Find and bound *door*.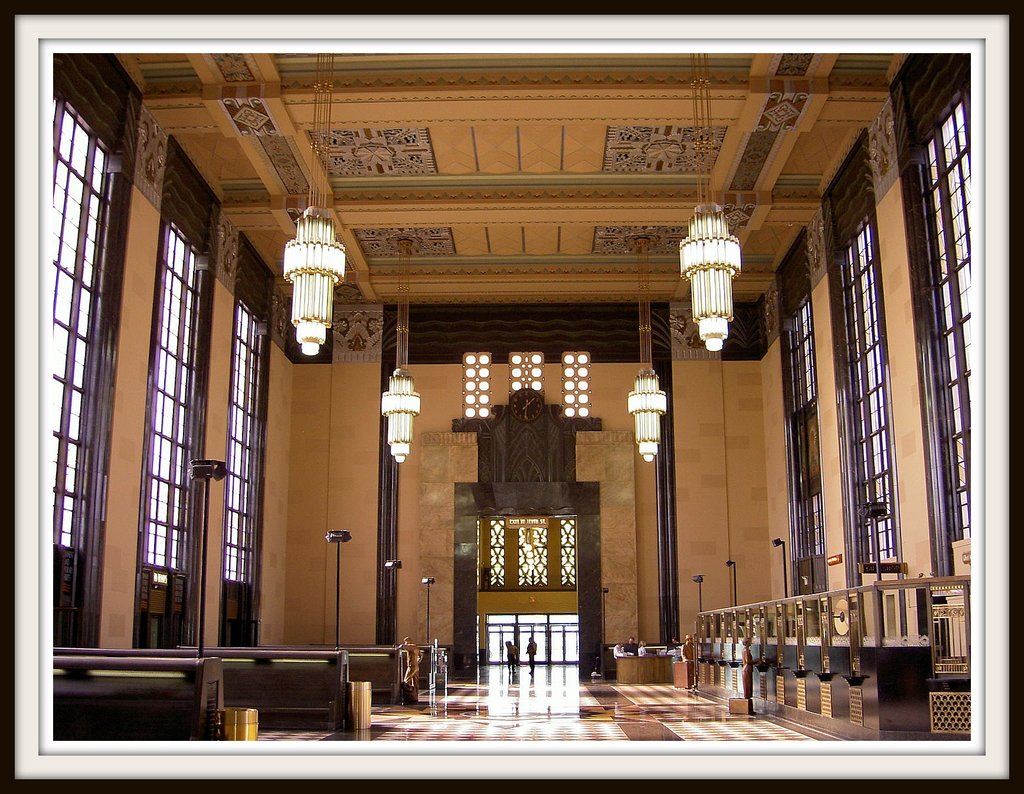
Bound: (518,623,534,664).
